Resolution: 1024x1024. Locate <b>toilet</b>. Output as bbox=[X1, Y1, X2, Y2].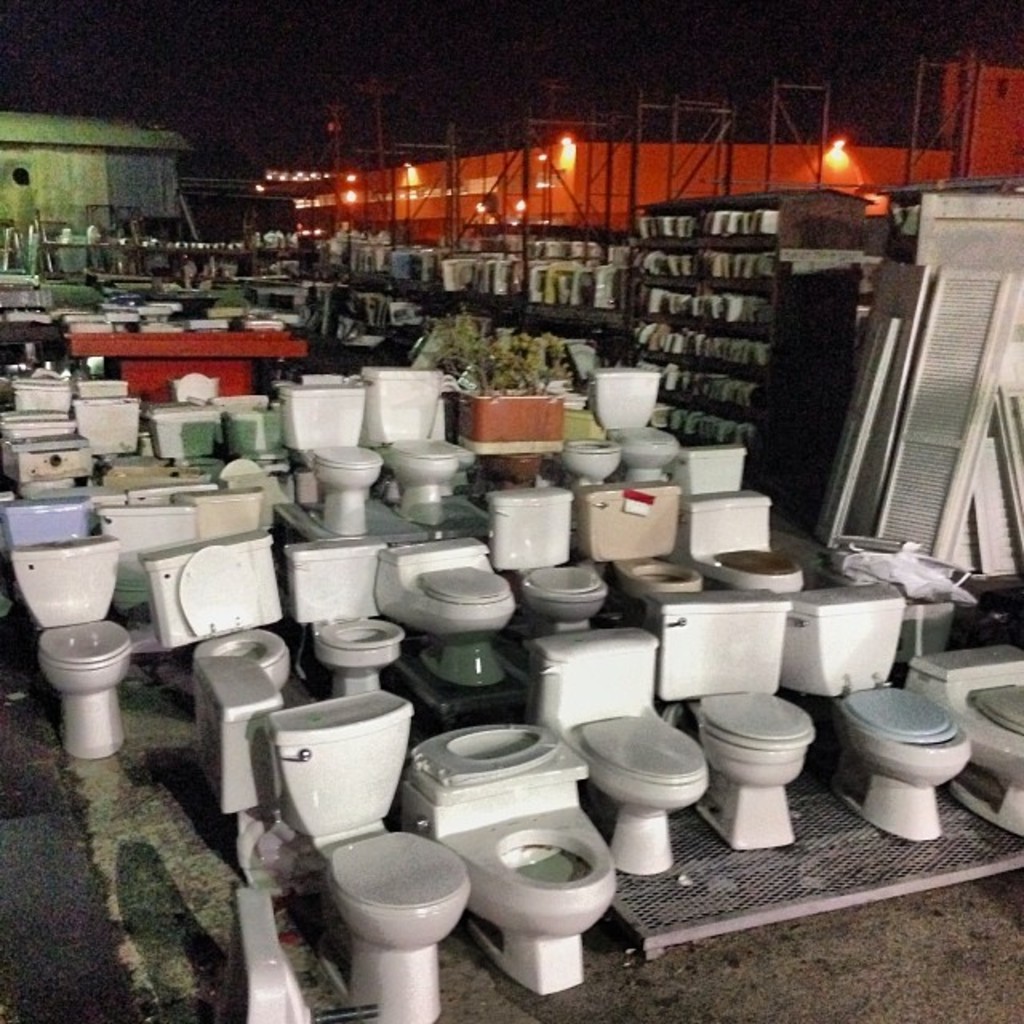
bbox=[382, 552, 523, 685].
